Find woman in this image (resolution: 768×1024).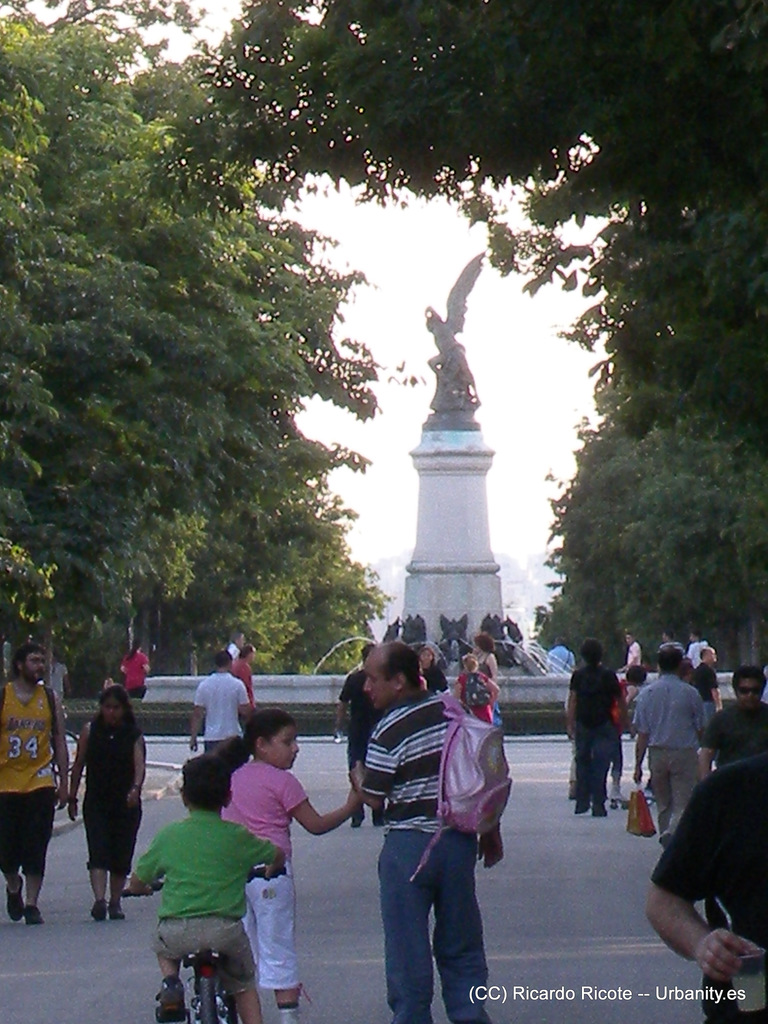
region(474, 633, 499, 682).
